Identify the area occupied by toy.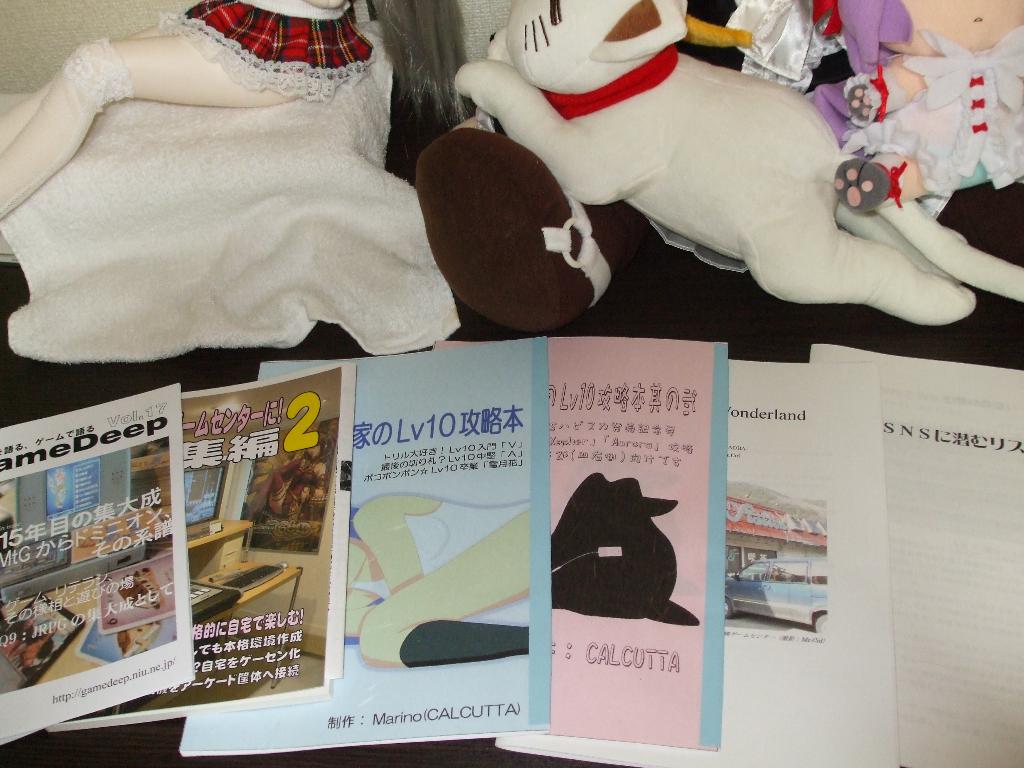
Area: detection(820, 0, 1023, 223).
